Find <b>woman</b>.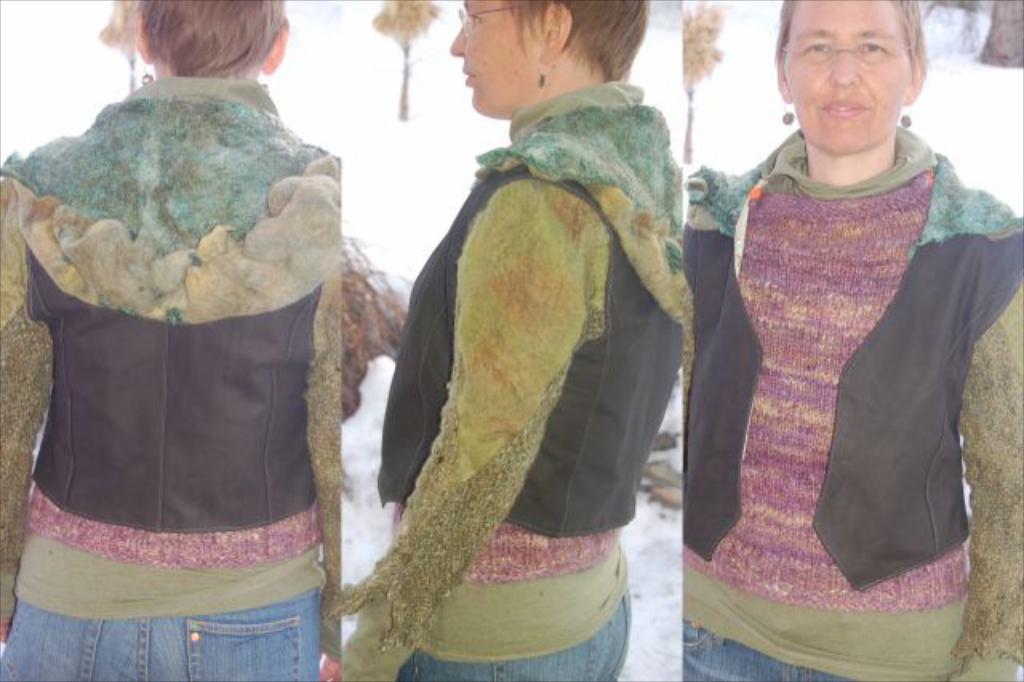
<region>0, 0, 347, 680</region>.
